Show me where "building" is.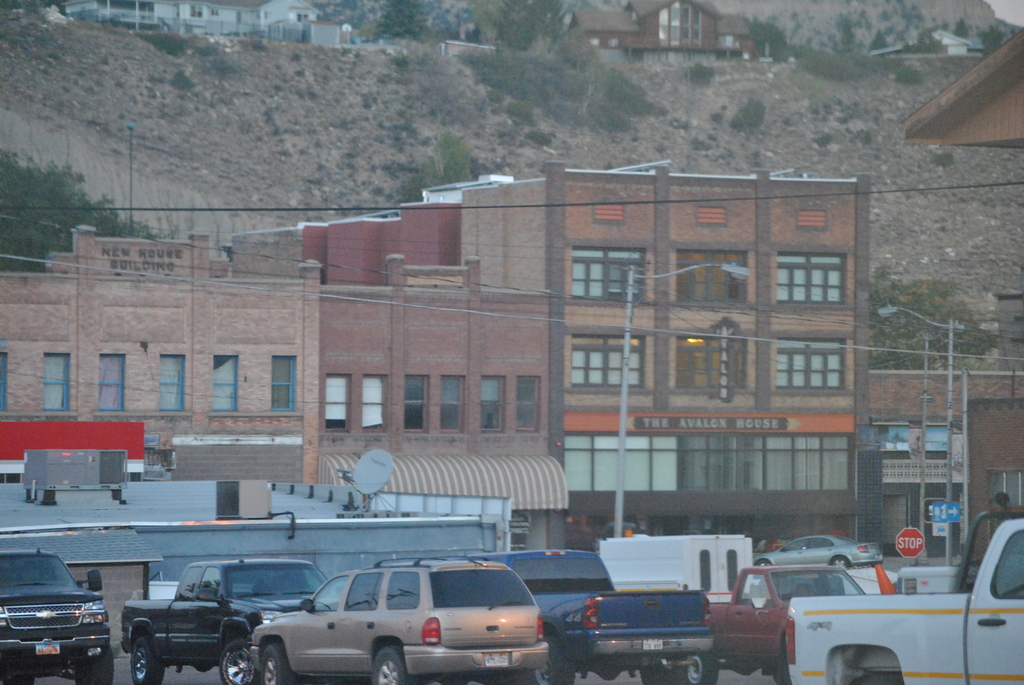
"building" is at 563,0,760,70.
